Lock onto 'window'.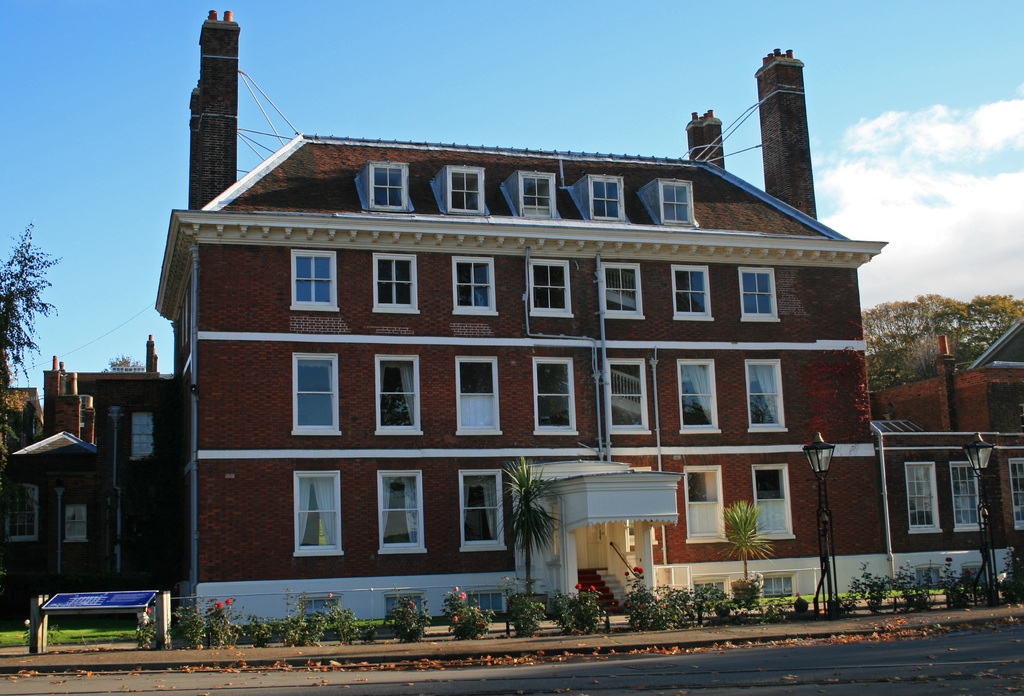
Locked: bbox=(531, 259, 575, 320).
